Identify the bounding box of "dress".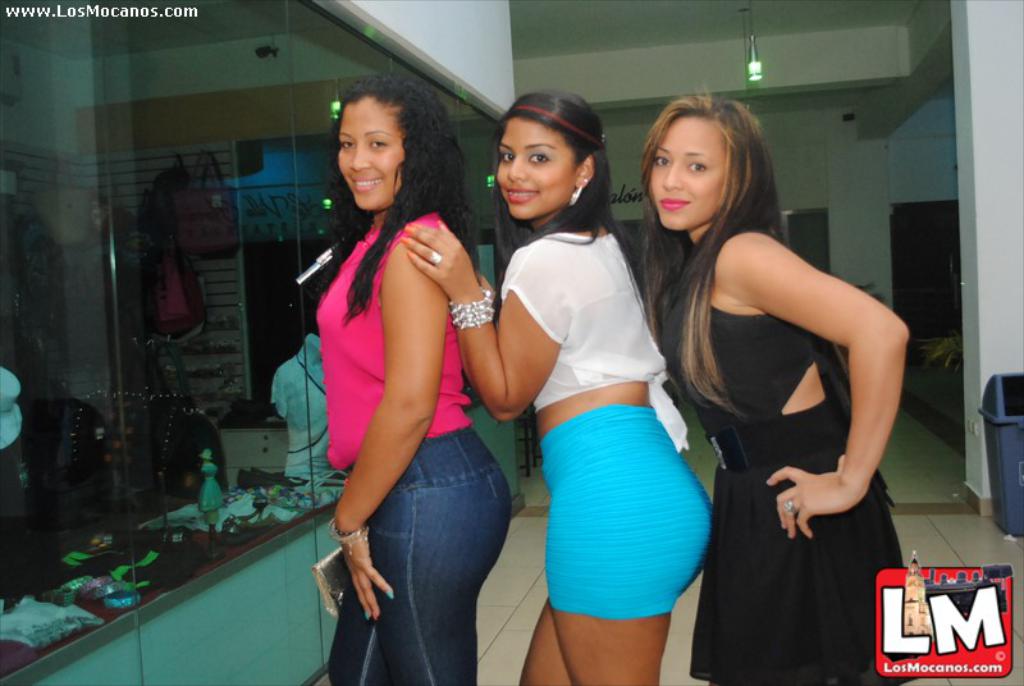
663, 230, 905, 685.
